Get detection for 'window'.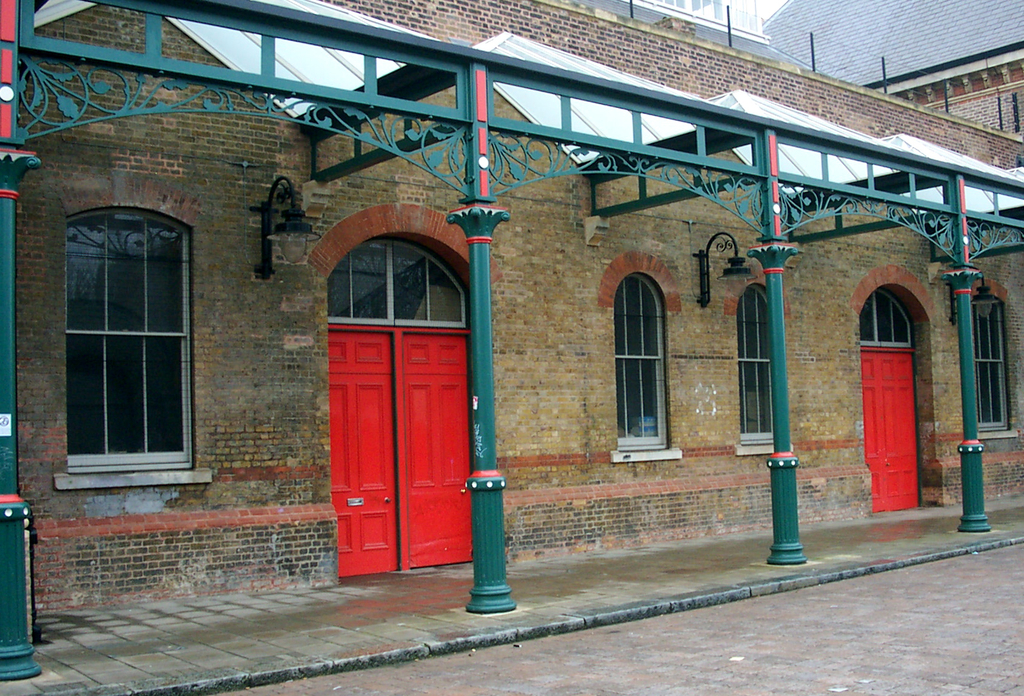
Detection: pyautogui.locateOnScreen(36, 191, 223, 506).
